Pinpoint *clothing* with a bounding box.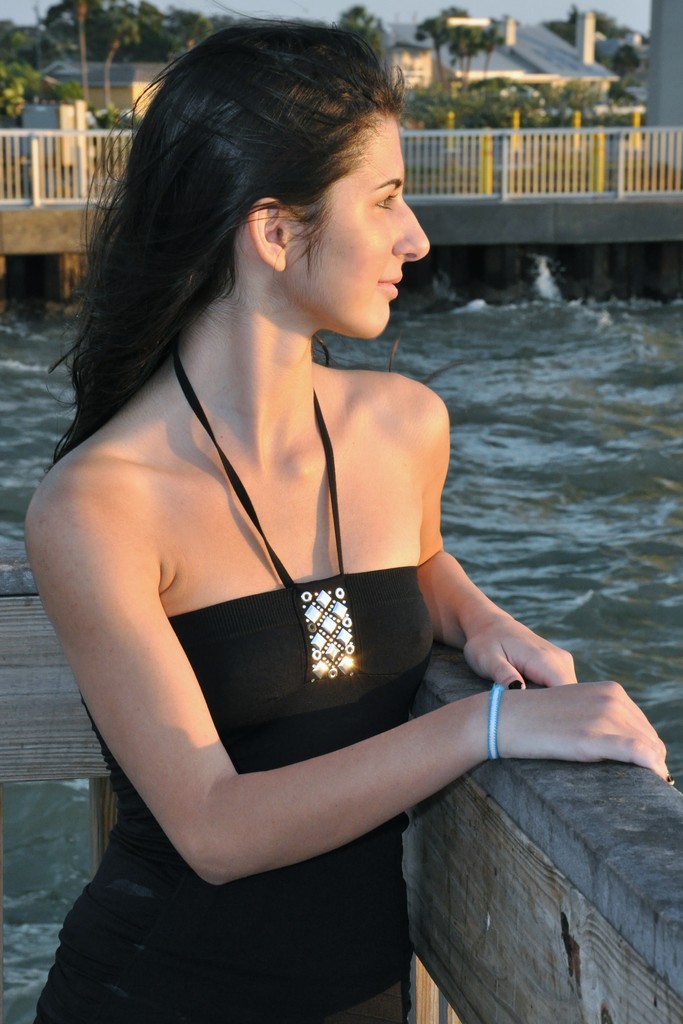
crop(38, 350, 432, 1023).
